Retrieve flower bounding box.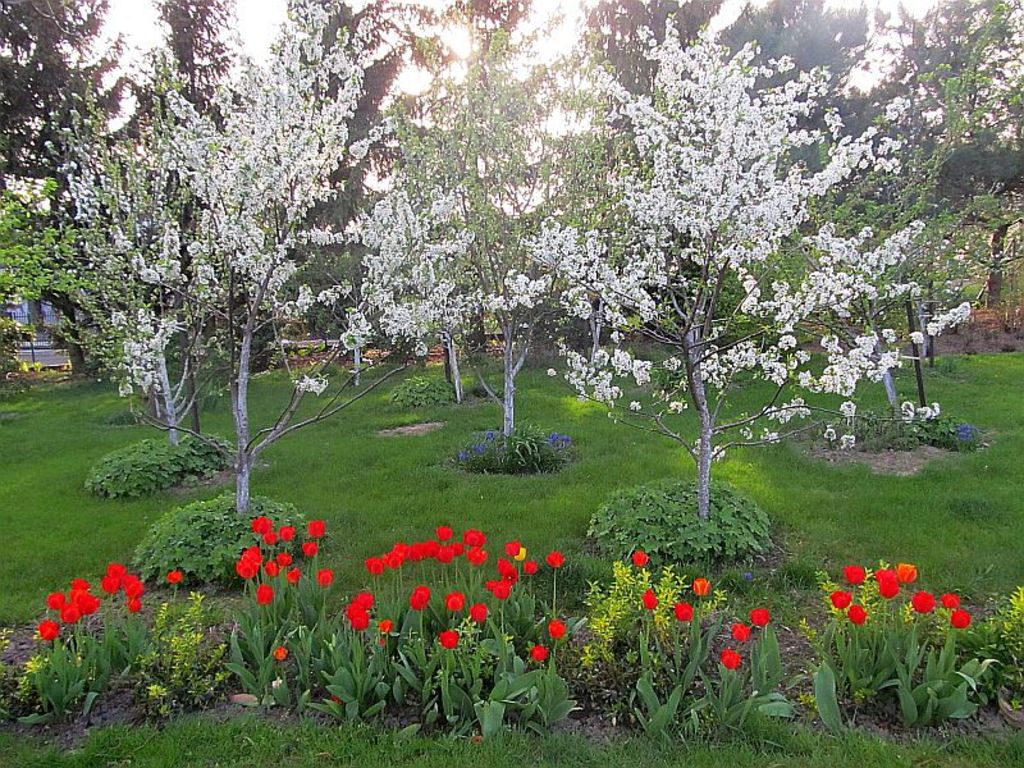
Bounding box: select_region(673, 603, 698, 623).
